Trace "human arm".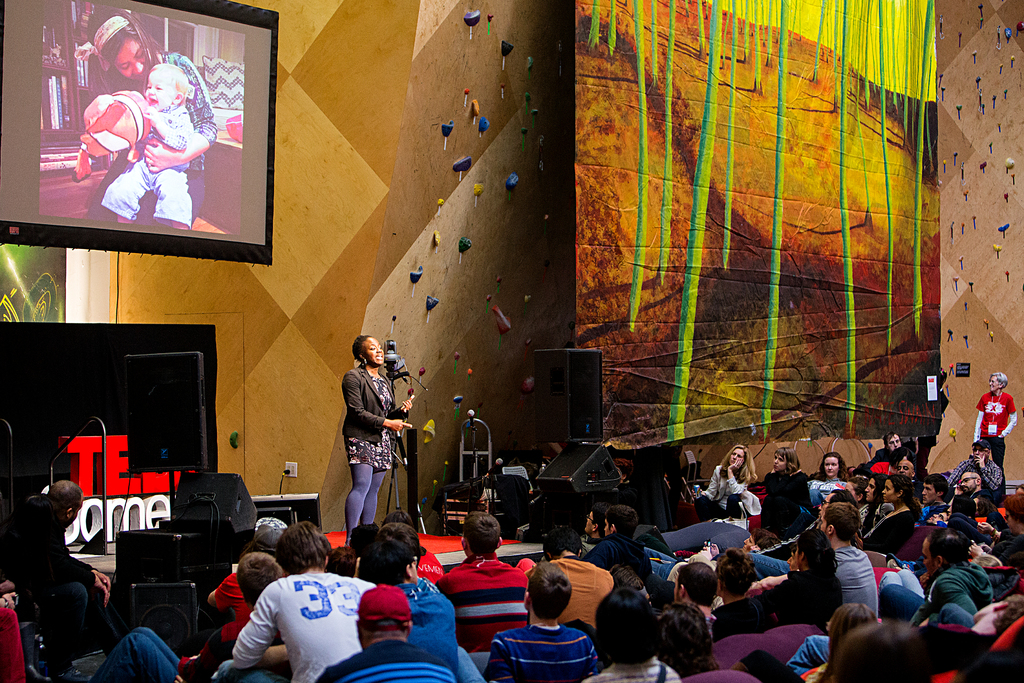
Traced to 340:373:412:435.
